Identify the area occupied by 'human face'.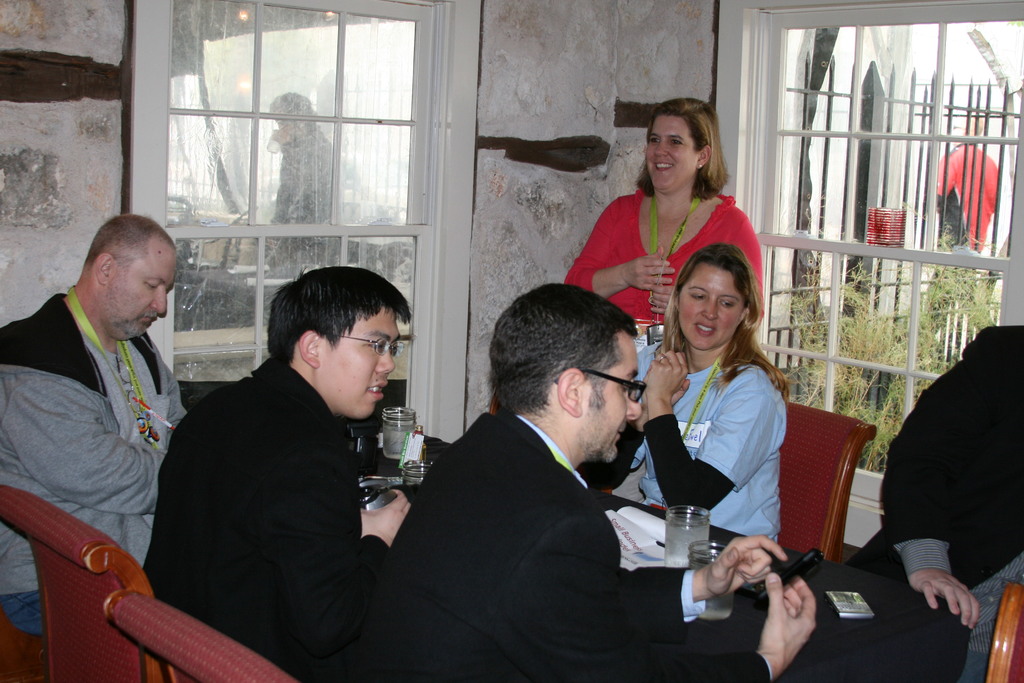
Area: box(681, 261, 742, 352).
